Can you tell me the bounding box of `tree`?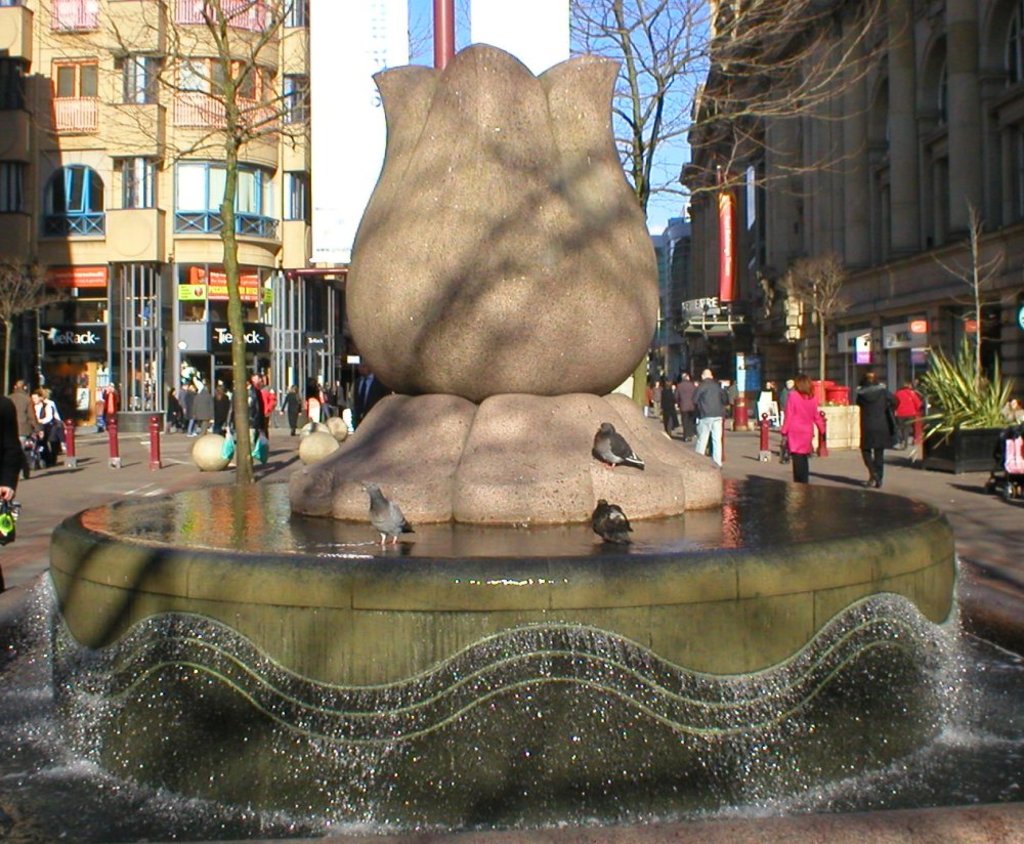
region(28, 0, 307, 487).
